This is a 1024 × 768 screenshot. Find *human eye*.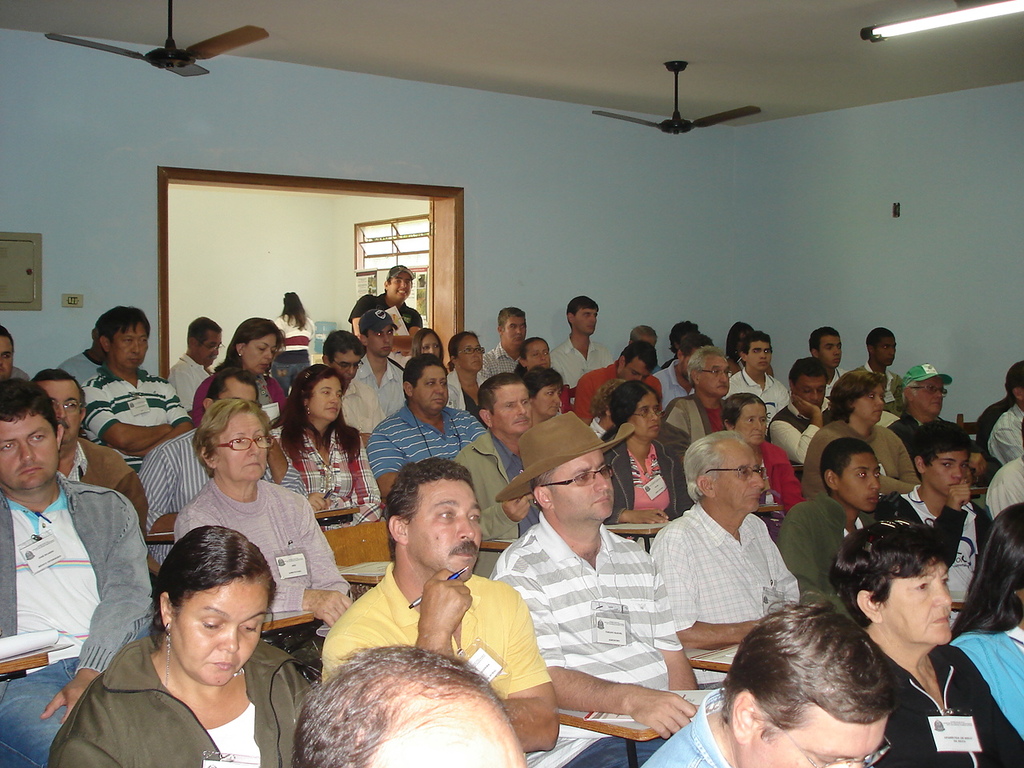
Bounding box: [206, 345, 213, 350].
